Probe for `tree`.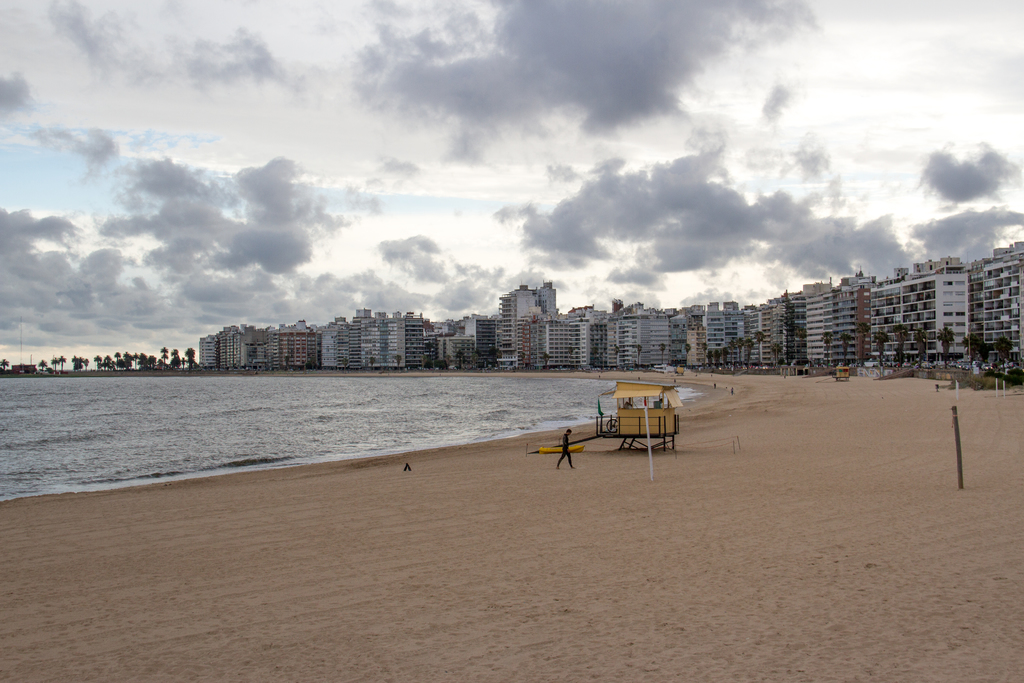
Probe result: bbox=(42, 358, 44, 374).
